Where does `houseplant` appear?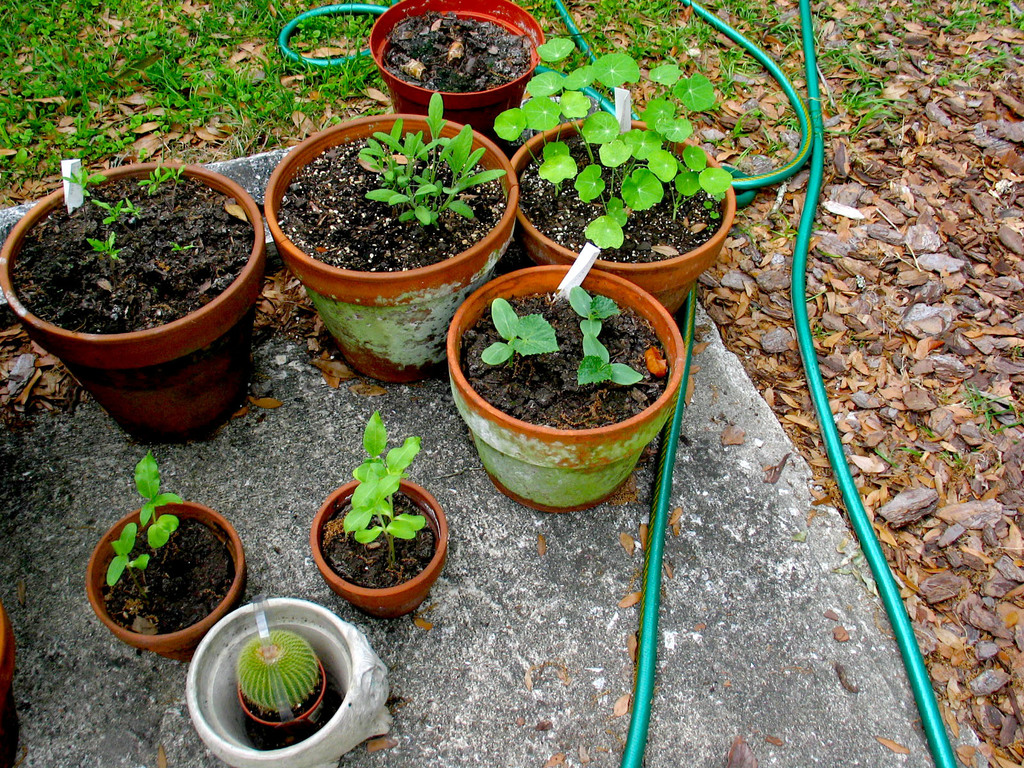
Appears at [x1=367, y1=0, x2=546, y2=151].
